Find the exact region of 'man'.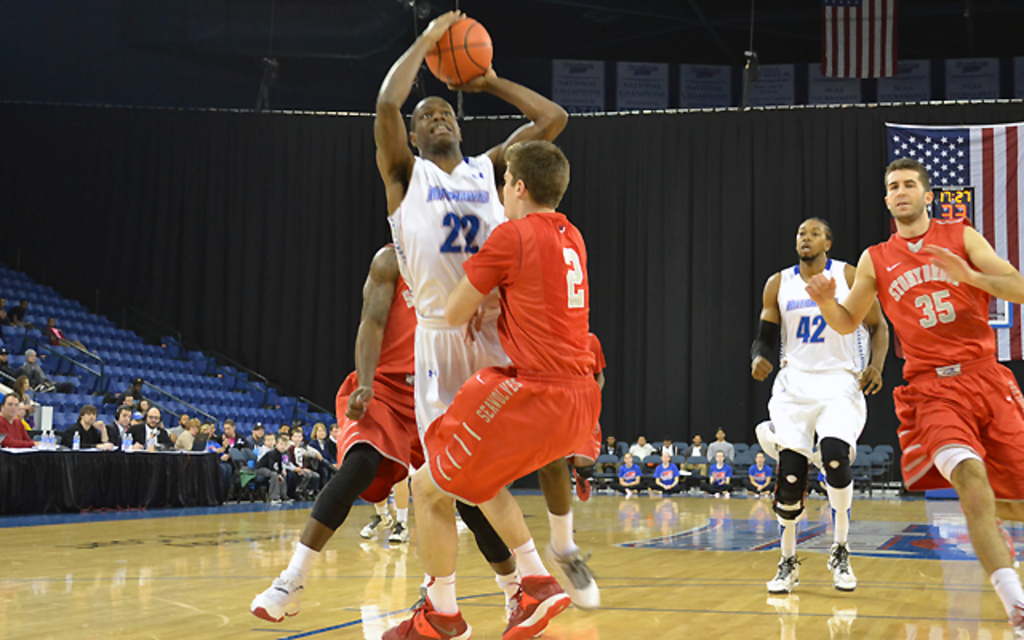
Exact region: (left=654, top=453, right=678, bottom=491).
